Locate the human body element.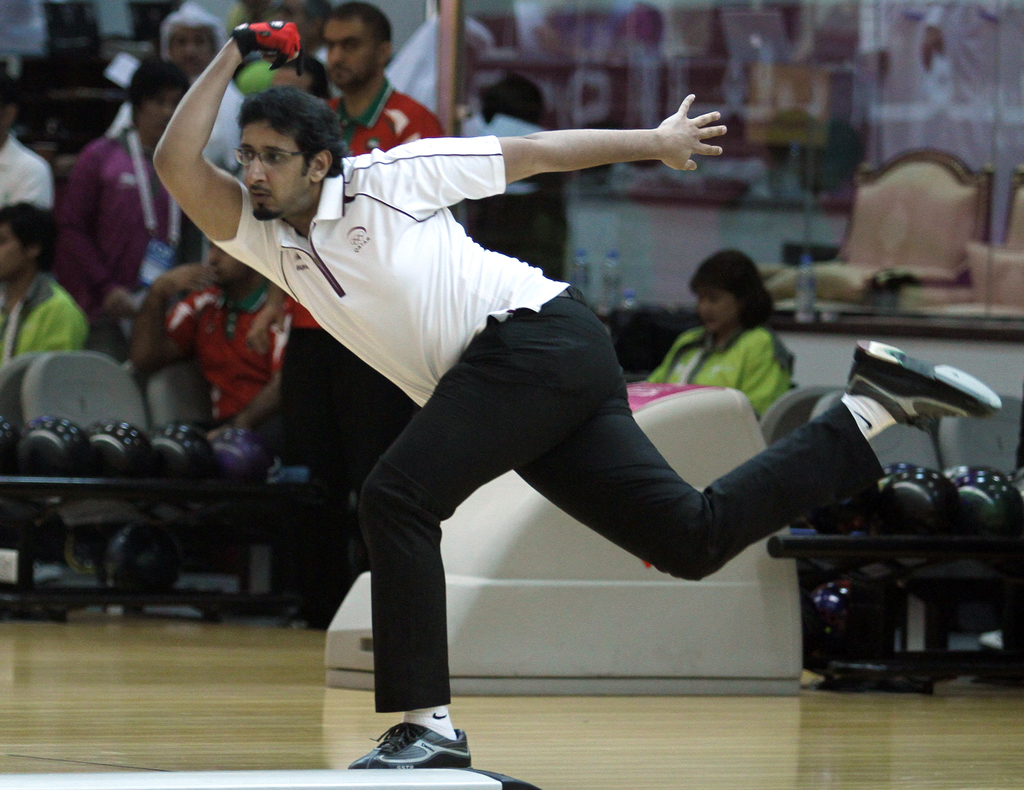
Element bbox: x1=142 y1=13 x2=1000 y2=769.
